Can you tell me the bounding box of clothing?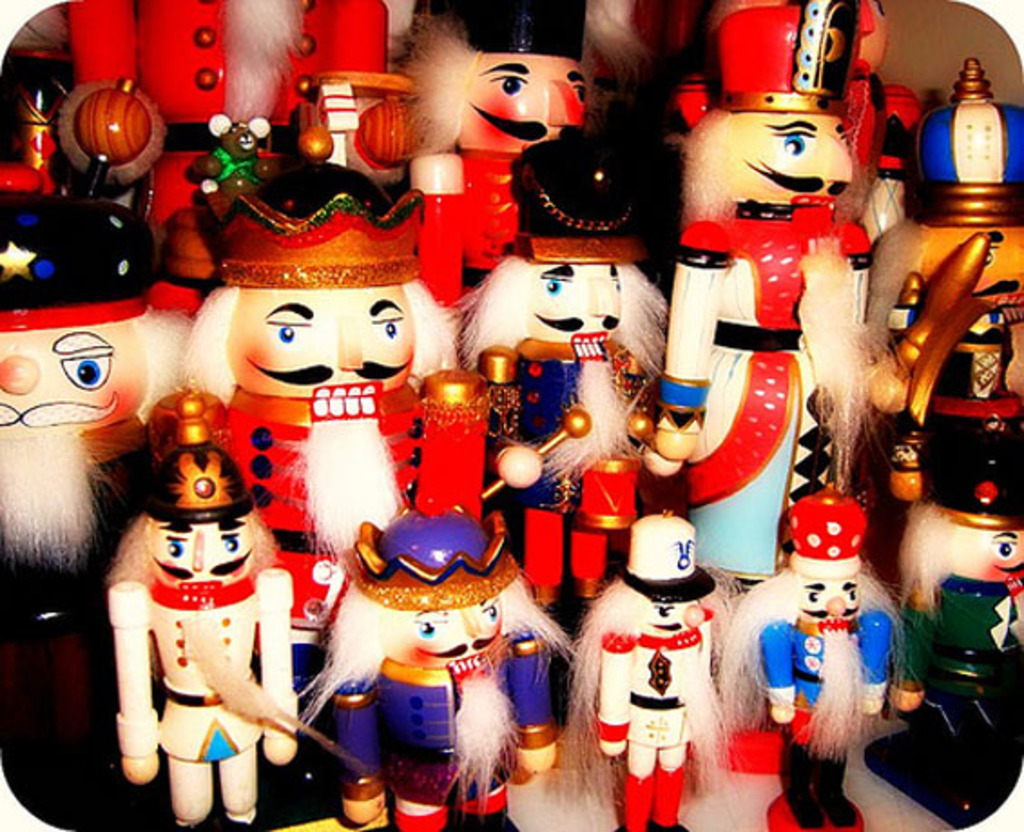
{"x1": 895, "y1": 580, "x2": 1022, "y2": 769}.
